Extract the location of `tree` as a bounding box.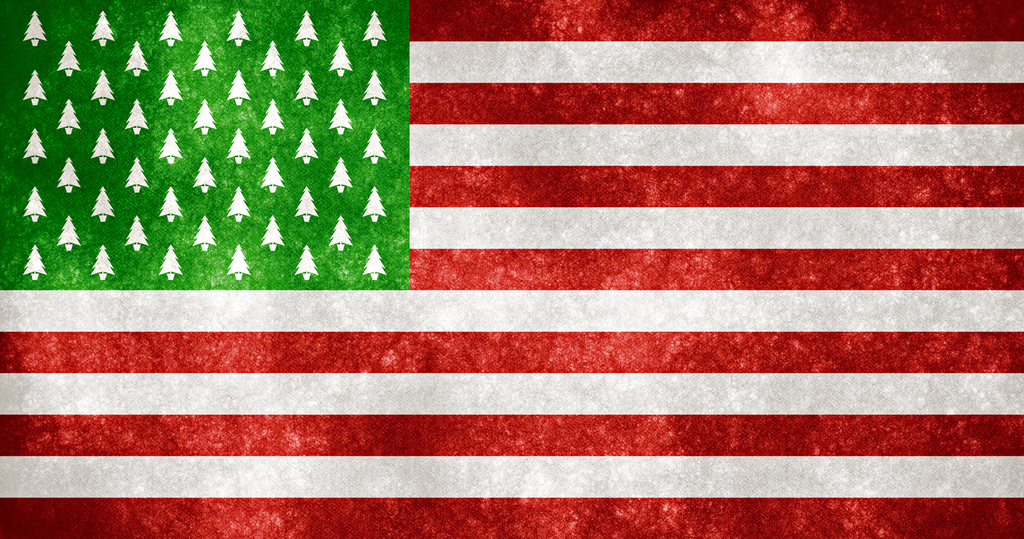
<bbox>22, 9, 47, 40</bbox>.
